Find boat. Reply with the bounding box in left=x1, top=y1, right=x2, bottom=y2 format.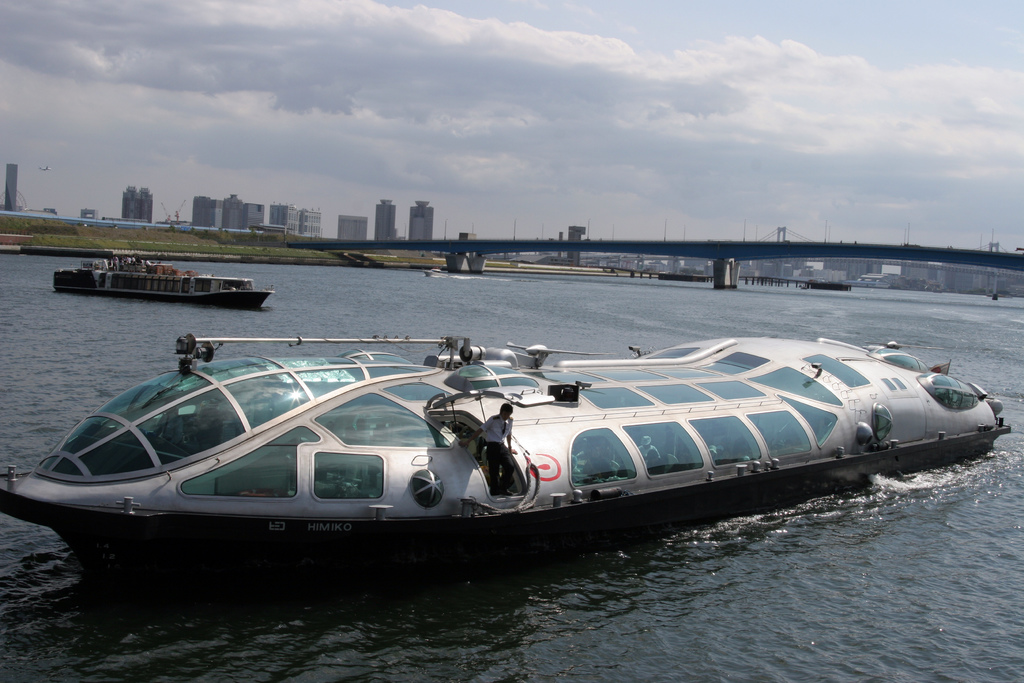
left=49, top=247, right=276, bottom=308.
